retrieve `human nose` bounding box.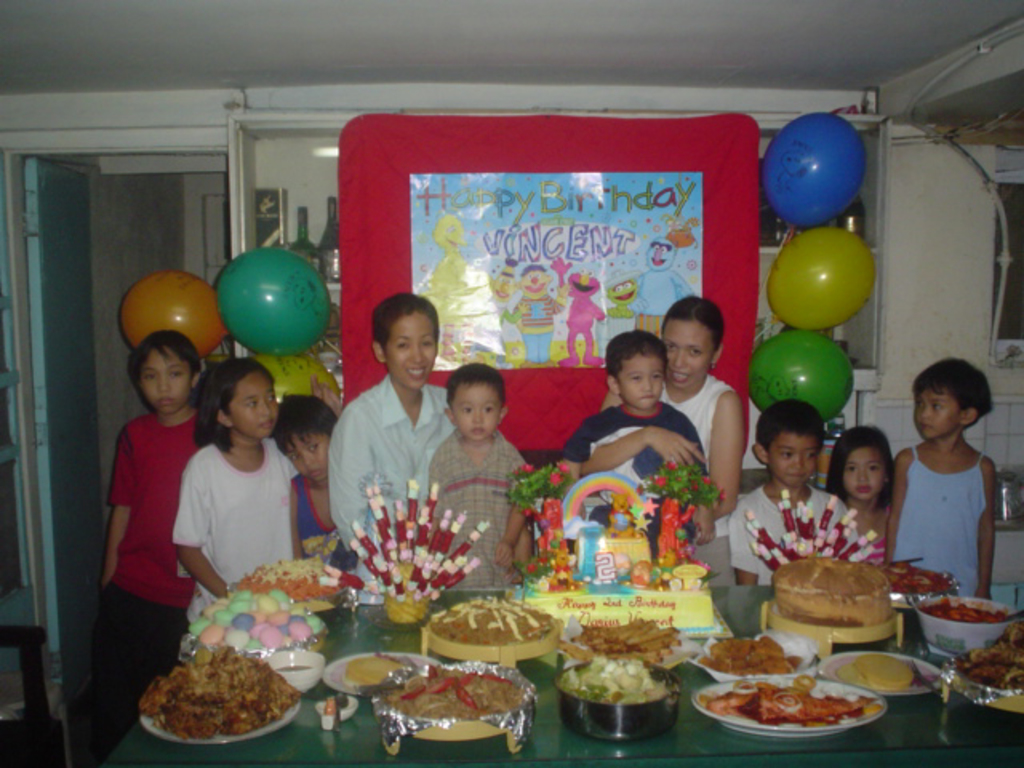
Bounding box: pyautogui.locateOnScreen(667, 352, 688, 368).
